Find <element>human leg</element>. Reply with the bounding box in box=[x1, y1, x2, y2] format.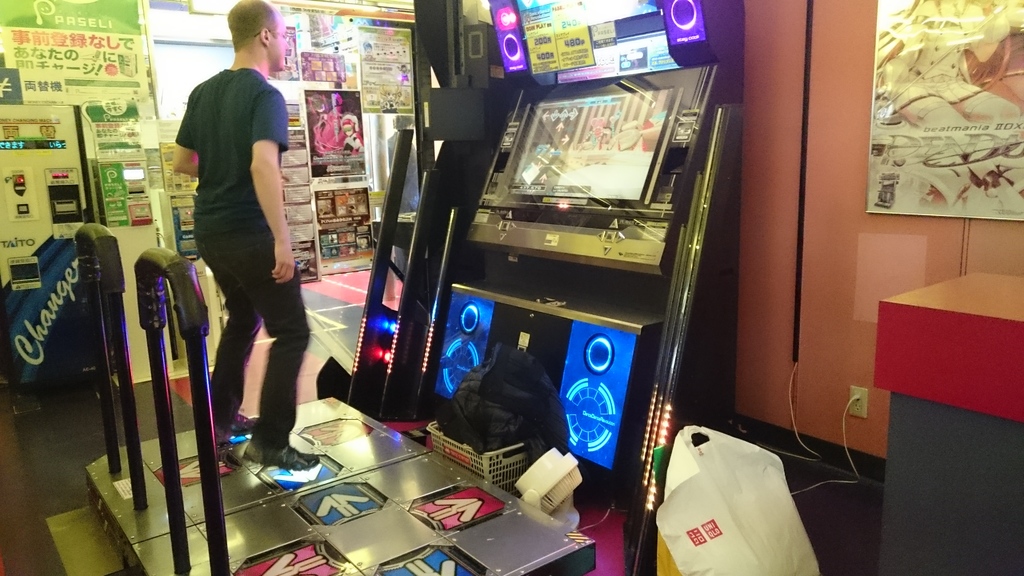
box=[205, 242, 253, 433].
